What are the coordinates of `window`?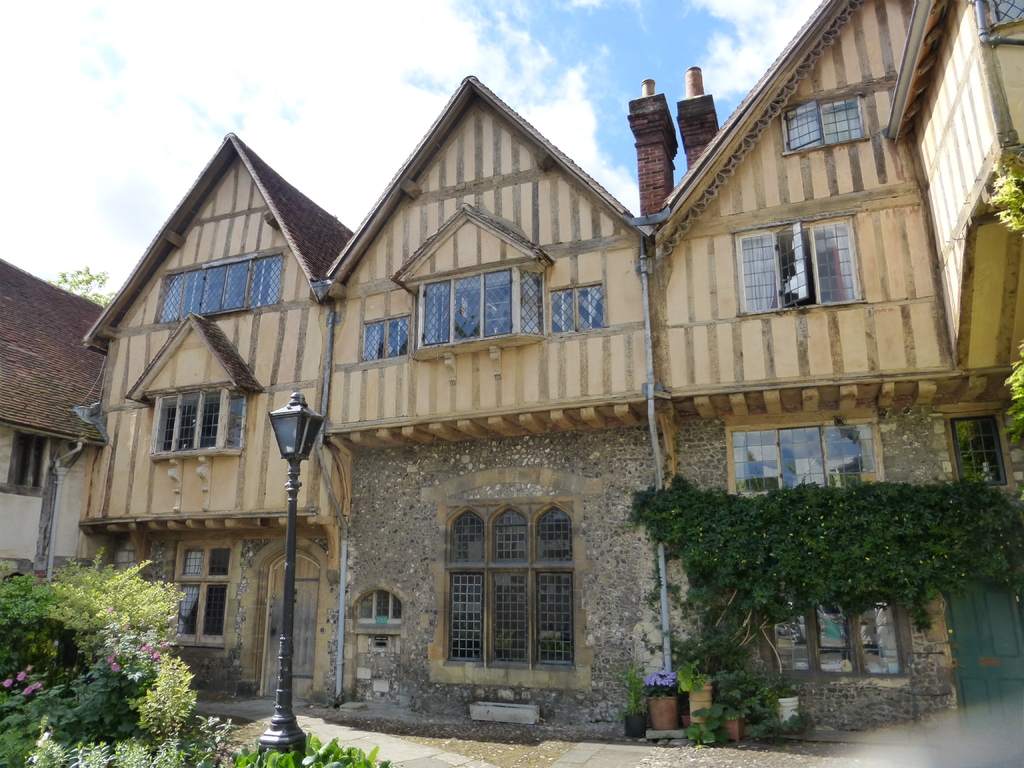
x1=428, y1=465, x2=572, y2=691.
